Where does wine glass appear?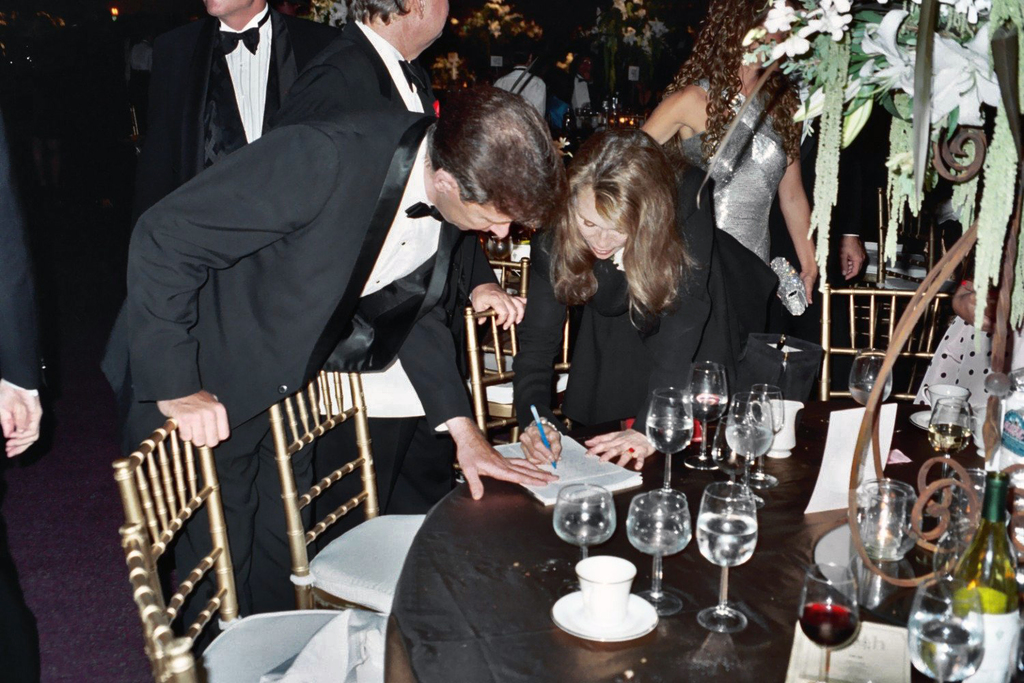
Appears at bbox=[725, 394, 771, 495].
